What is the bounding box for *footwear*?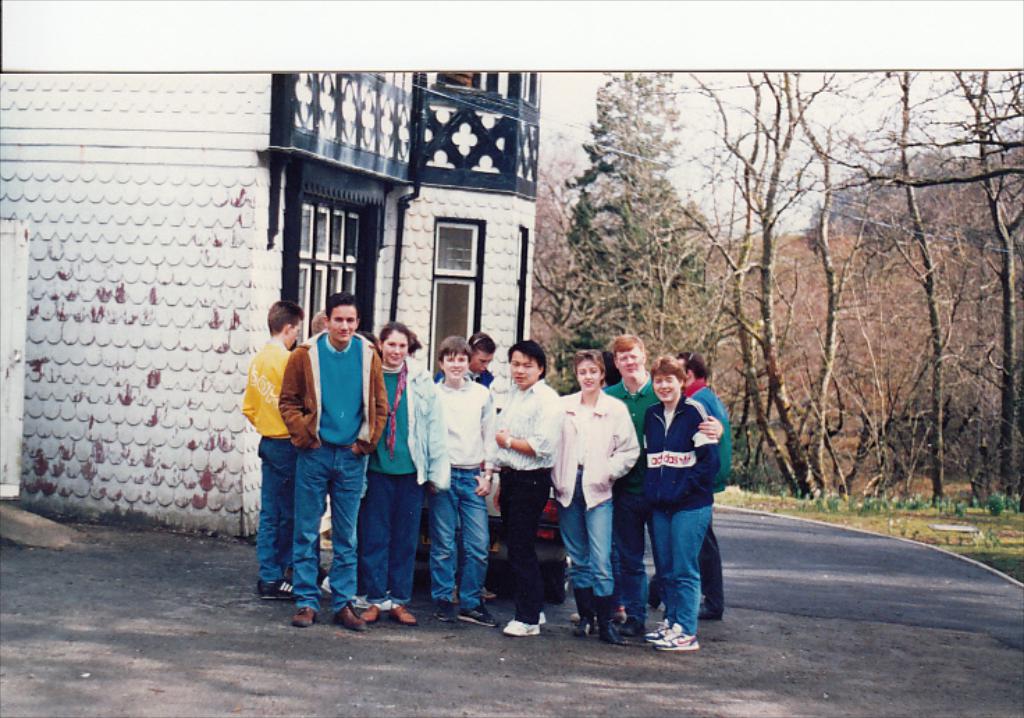
bbox=(541, 615, 547, 629).
